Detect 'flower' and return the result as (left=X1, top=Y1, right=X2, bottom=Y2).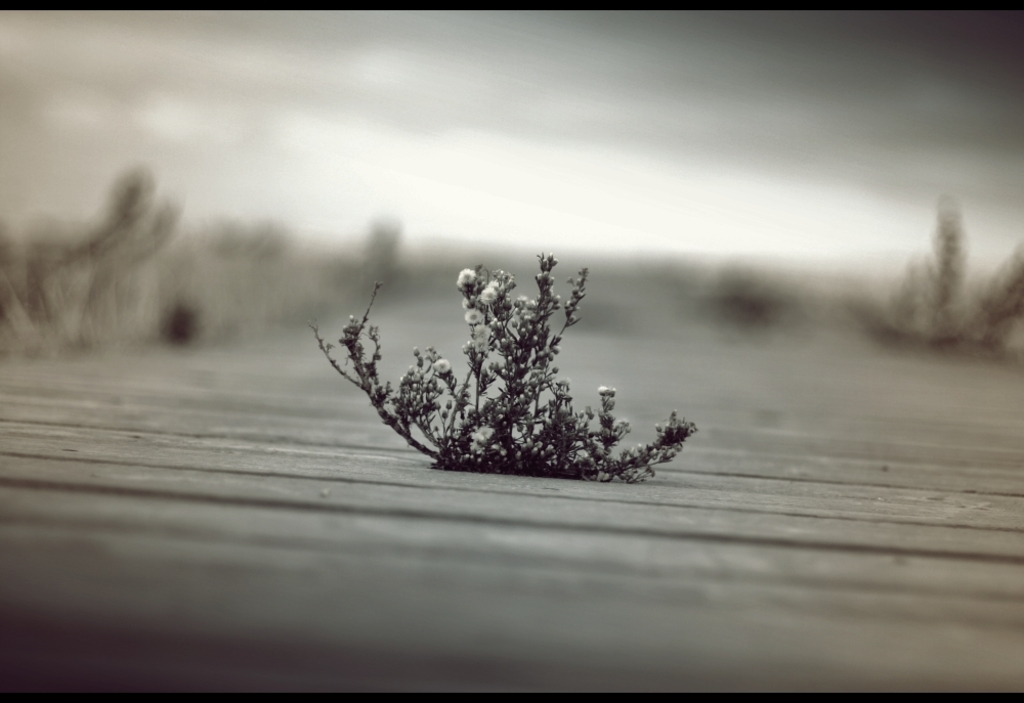
(left=490, top=277, right=502, bottom=292).
